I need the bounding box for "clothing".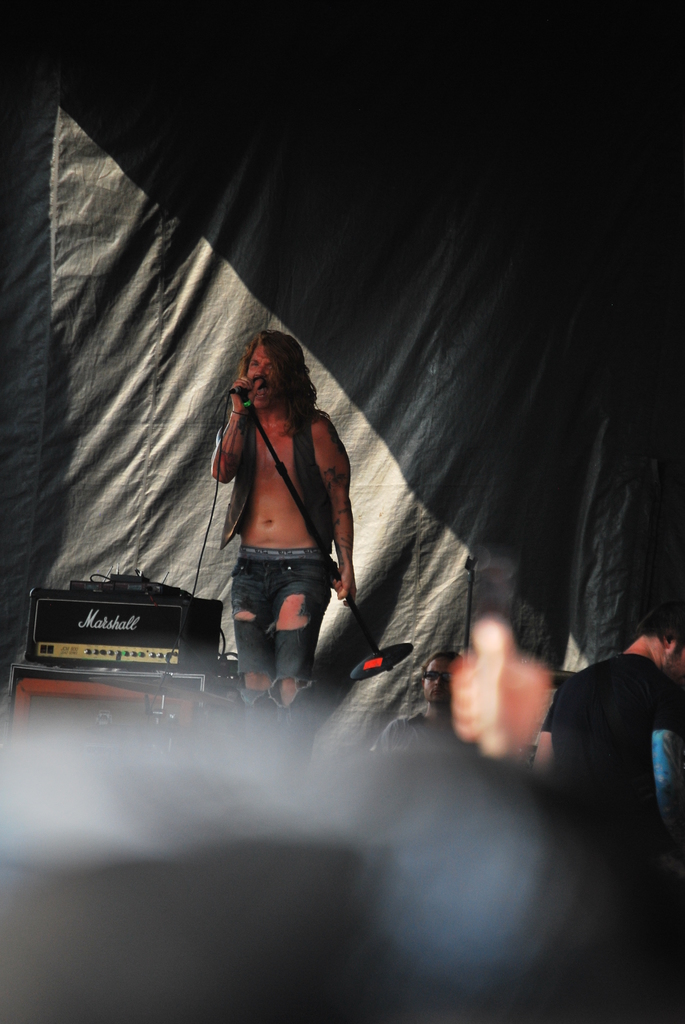
Here it is: crop(233, 550, 326, 714).
